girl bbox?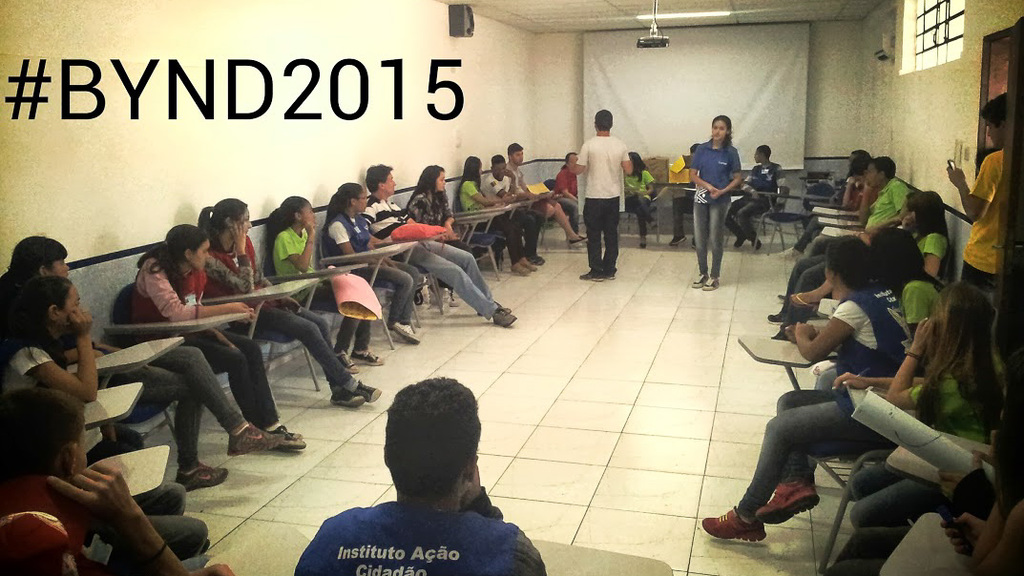
l=264, t=197, r=380, b=365
